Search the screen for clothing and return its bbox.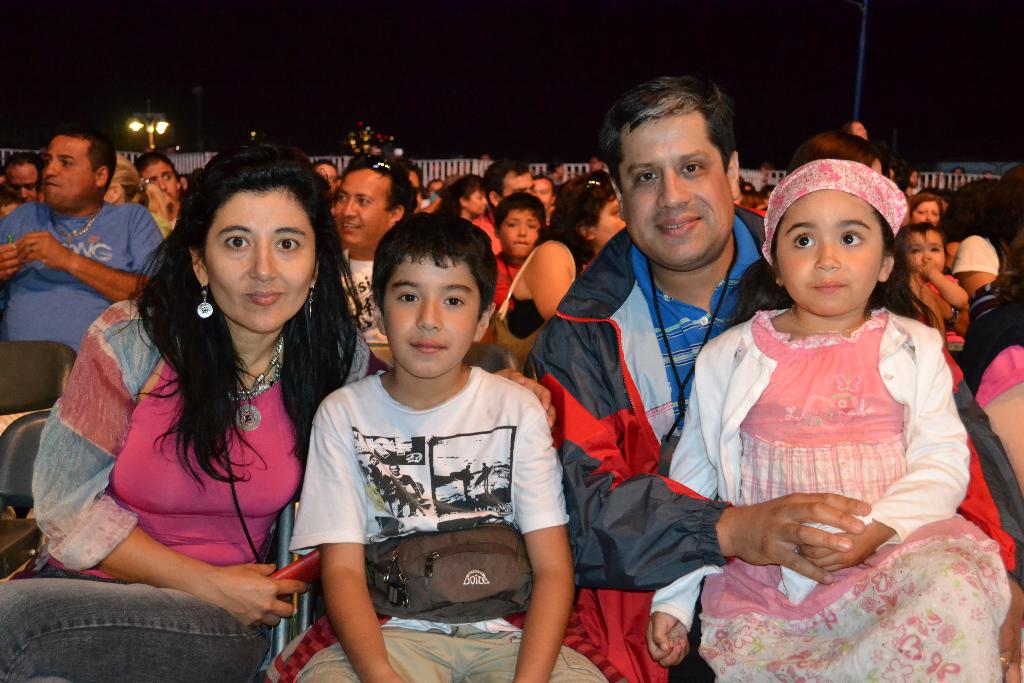
Found: 333 247 399 370.
